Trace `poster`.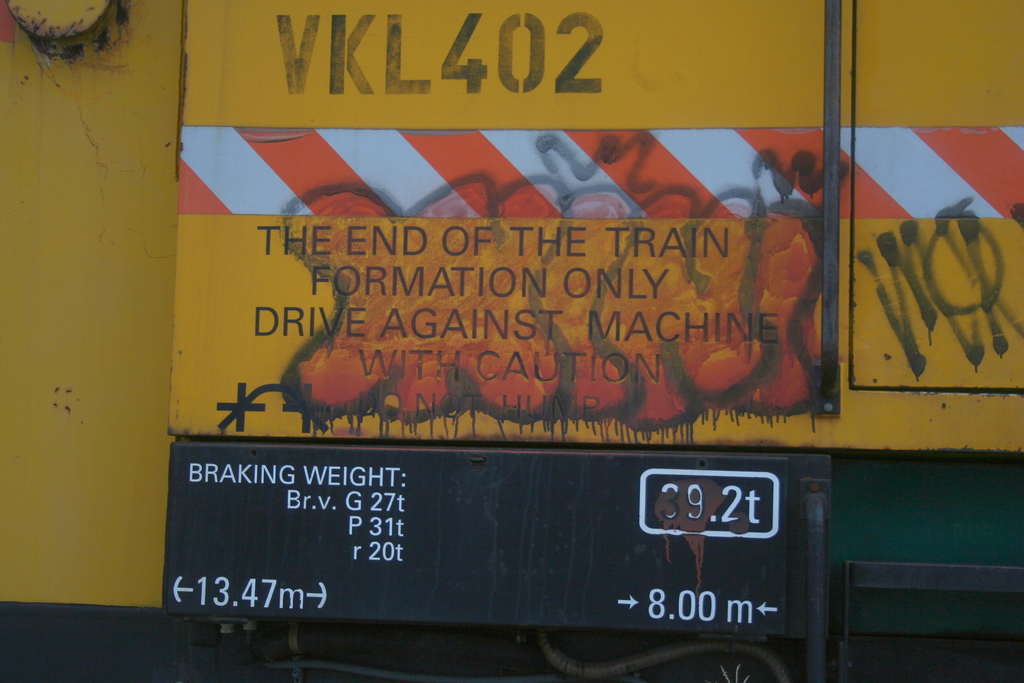
Traced to 0/0/1023/682.
